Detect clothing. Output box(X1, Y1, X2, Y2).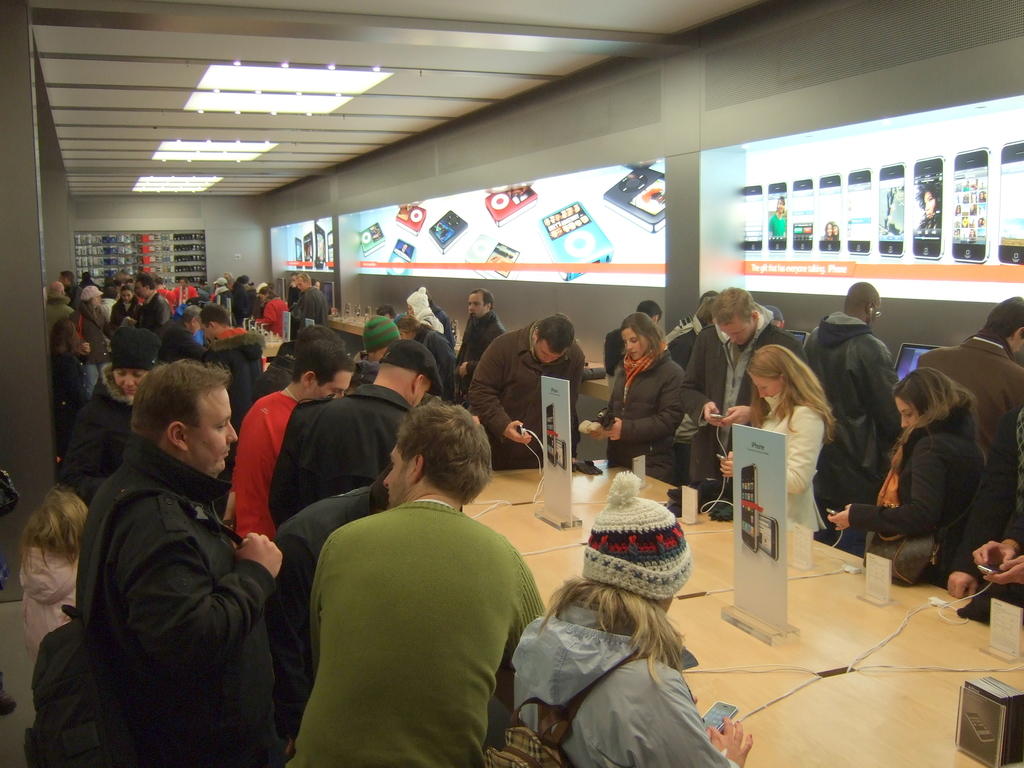
box(208, 324, 277, 413).
